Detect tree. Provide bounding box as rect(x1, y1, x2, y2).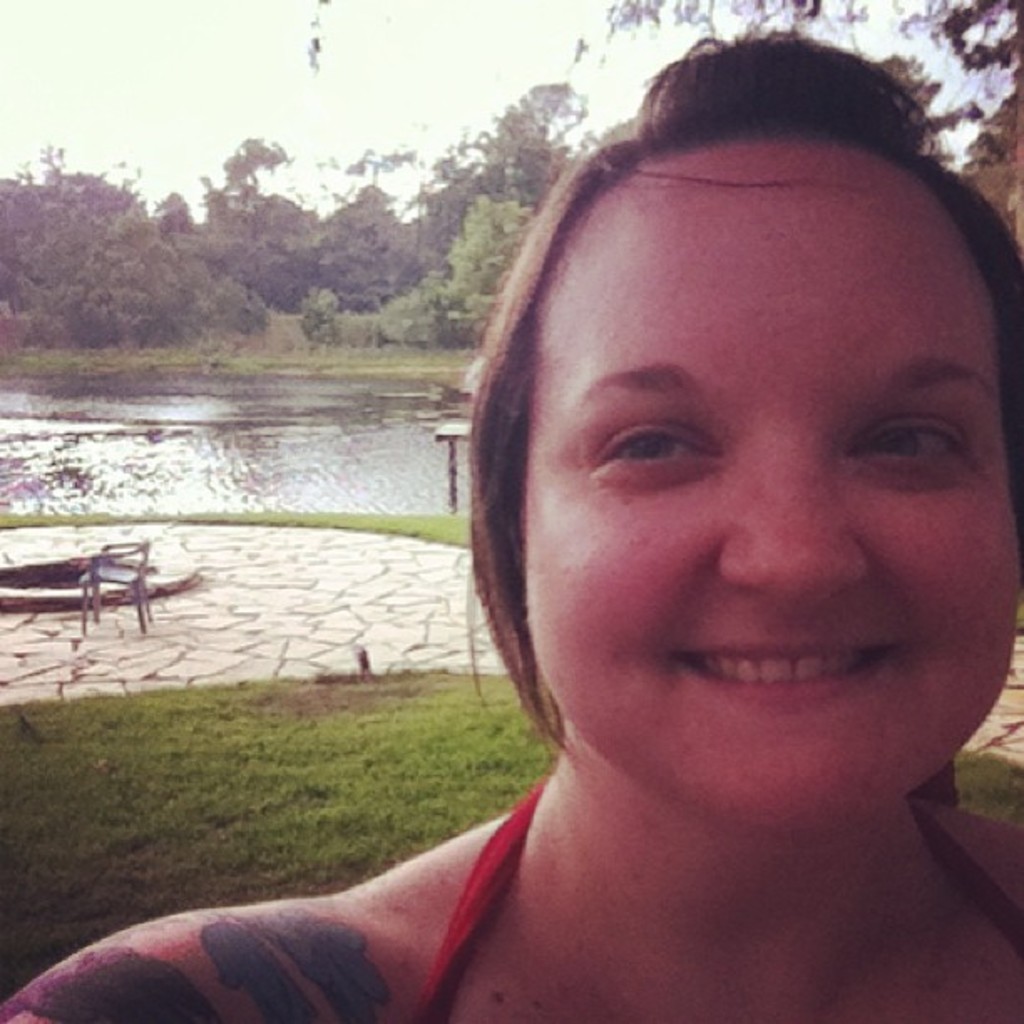
rect(10, 136, 171, 358).
